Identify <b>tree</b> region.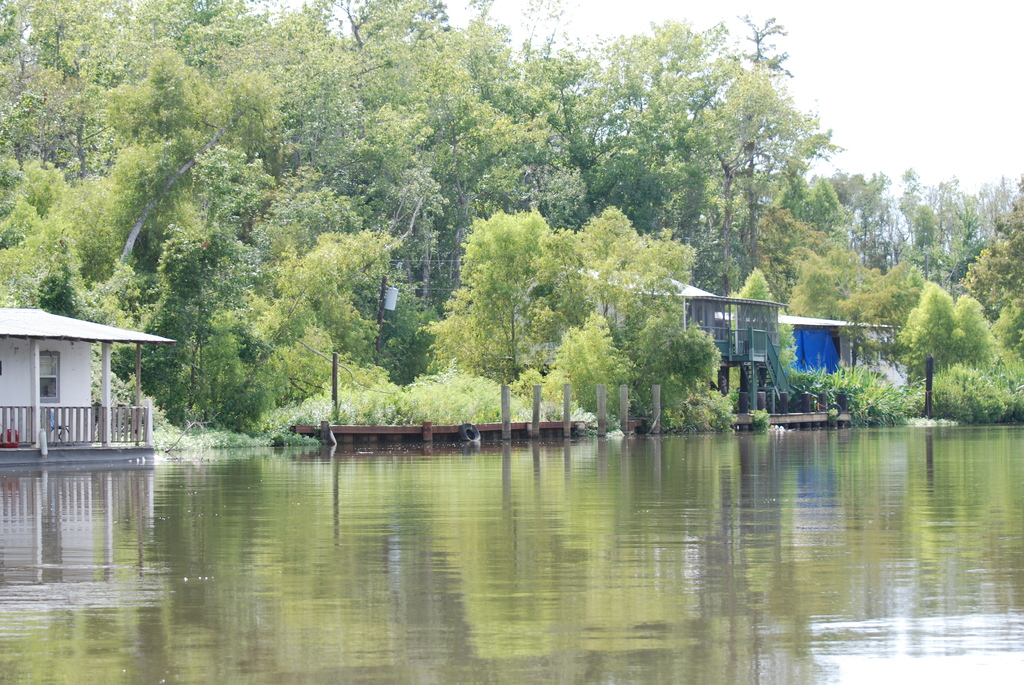
Region: x1=410, y1=0, x2=616, y2=216.
